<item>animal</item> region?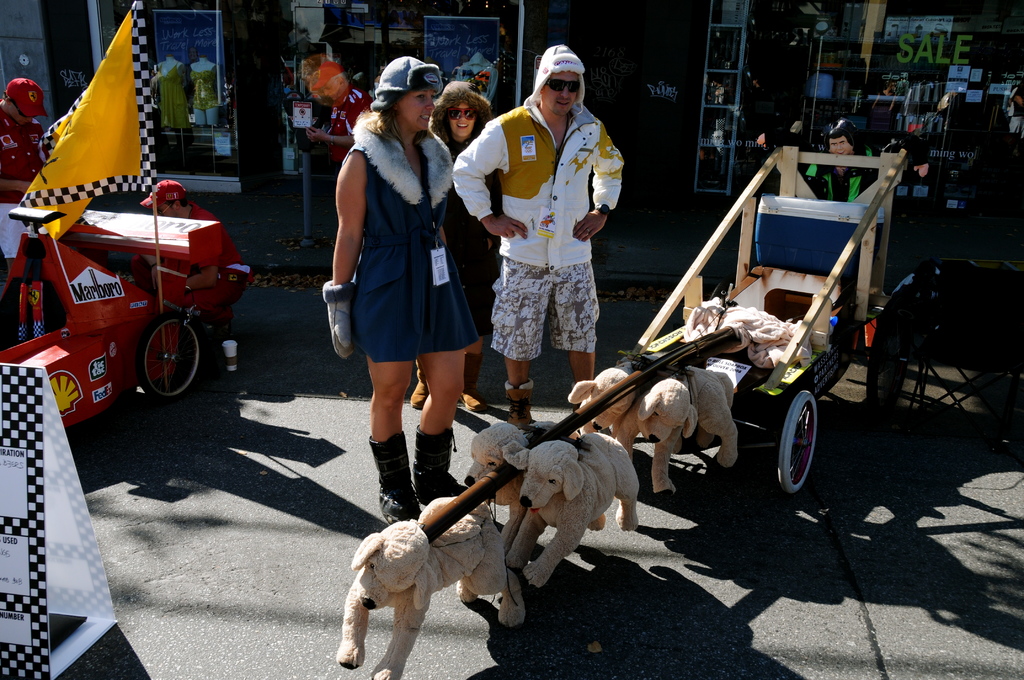
[639, 366, 749, 494]
